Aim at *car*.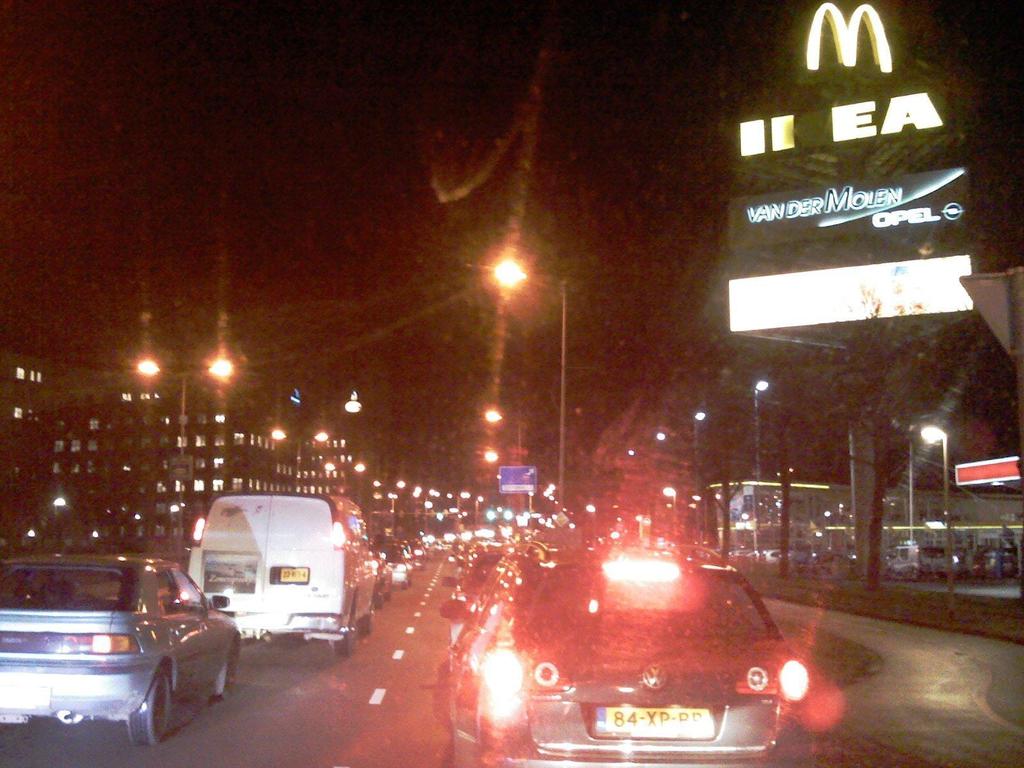
Aimed at bbox=[440, 553, 513, 637].
